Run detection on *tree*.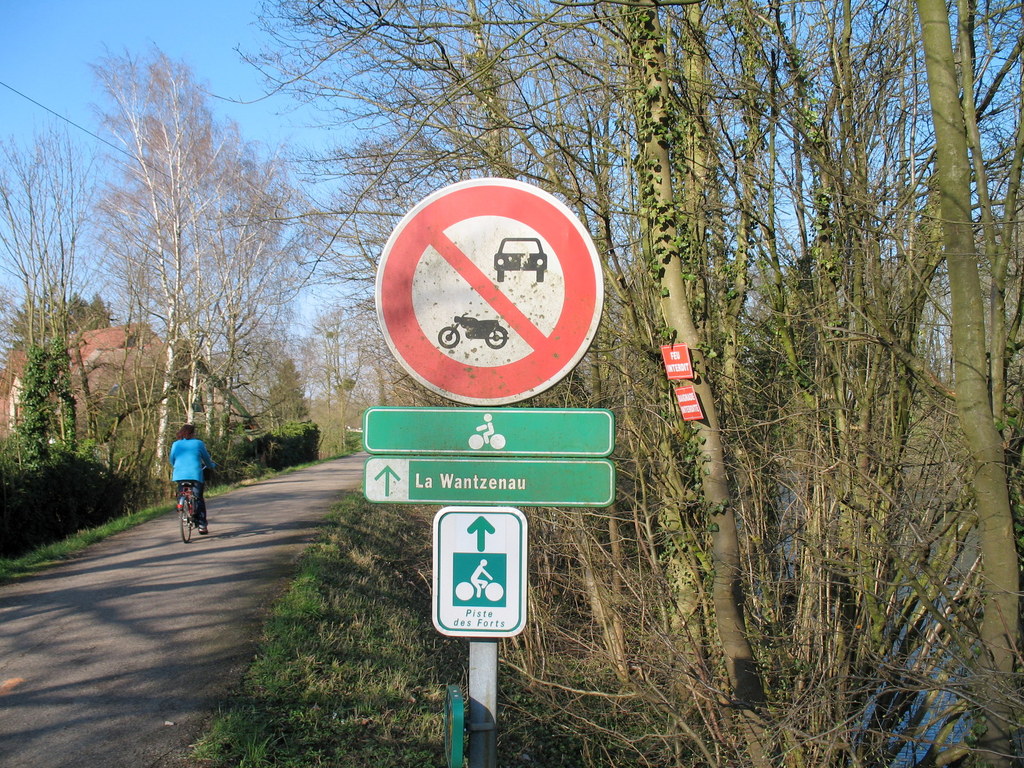
Result: <box>163,136,305,424</box>.
